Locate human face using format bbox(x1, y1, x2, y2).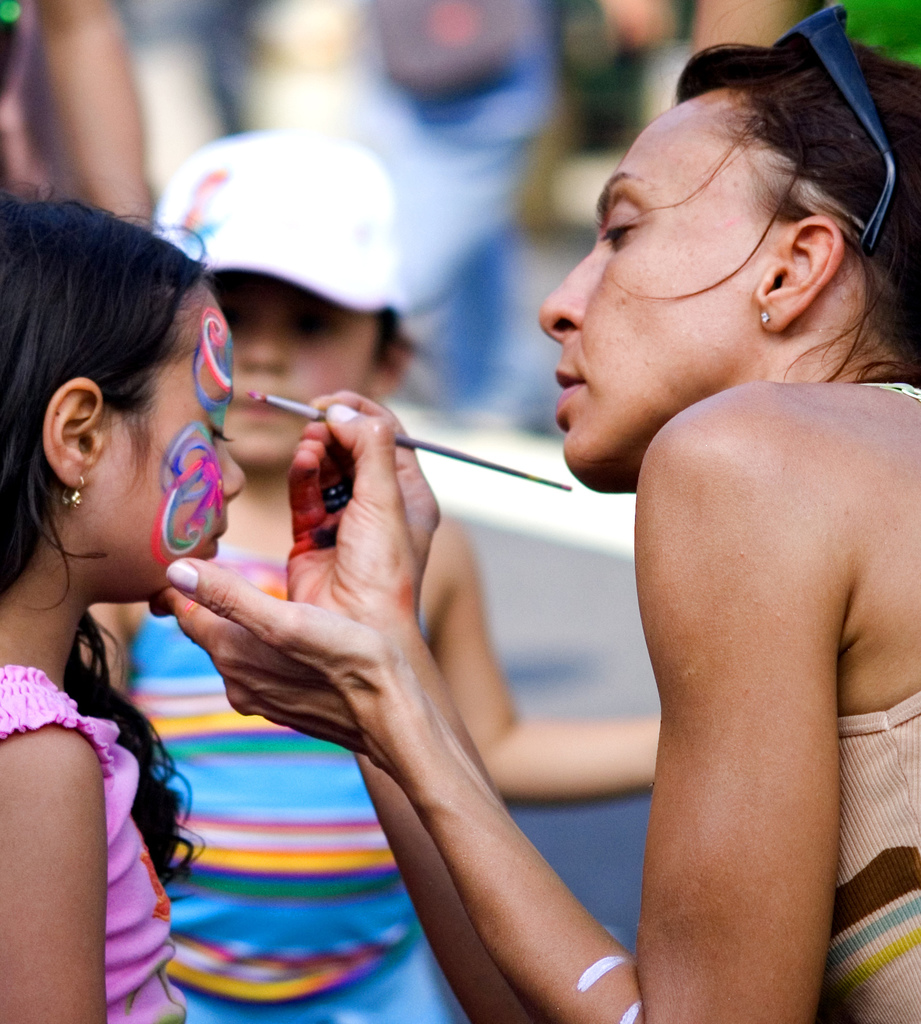
bbox(90, 304, 247, 586).
